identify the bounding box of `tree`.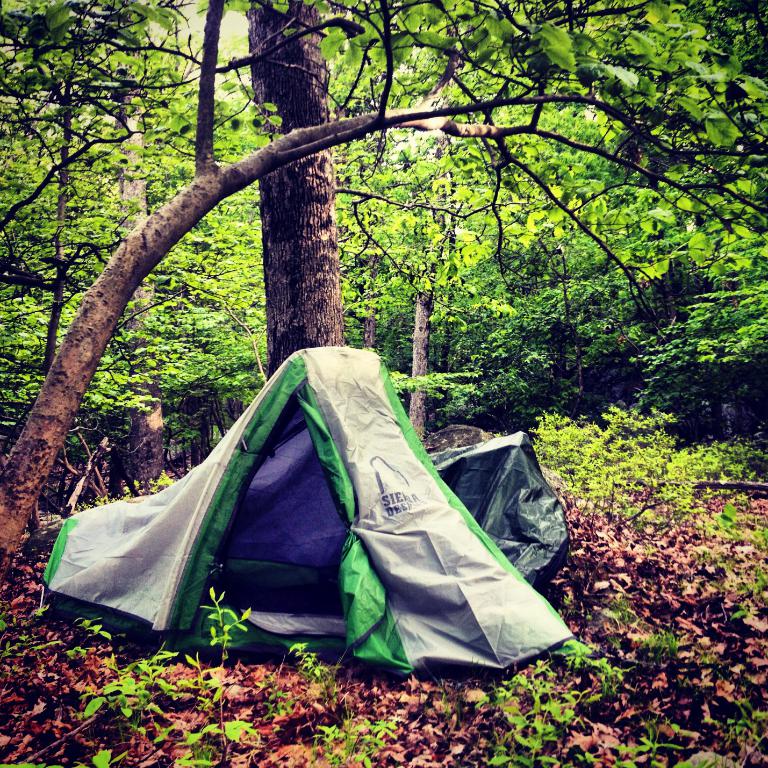
locate(0, 8, 767, 575).
